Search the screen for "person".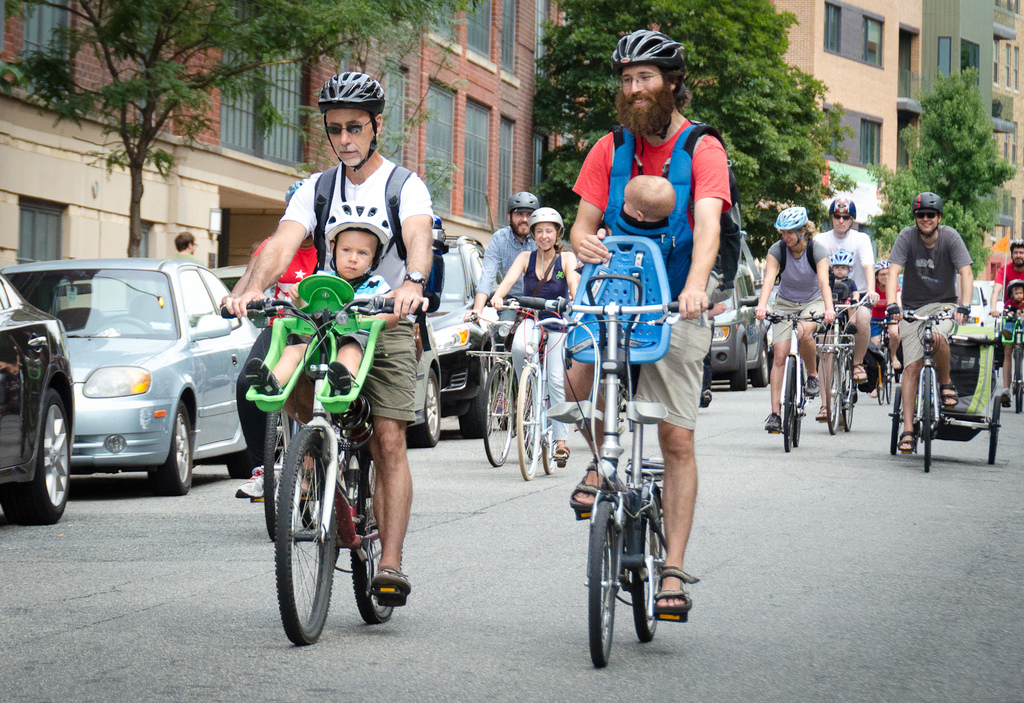
Found at region(988, 240, 1023, 407).
